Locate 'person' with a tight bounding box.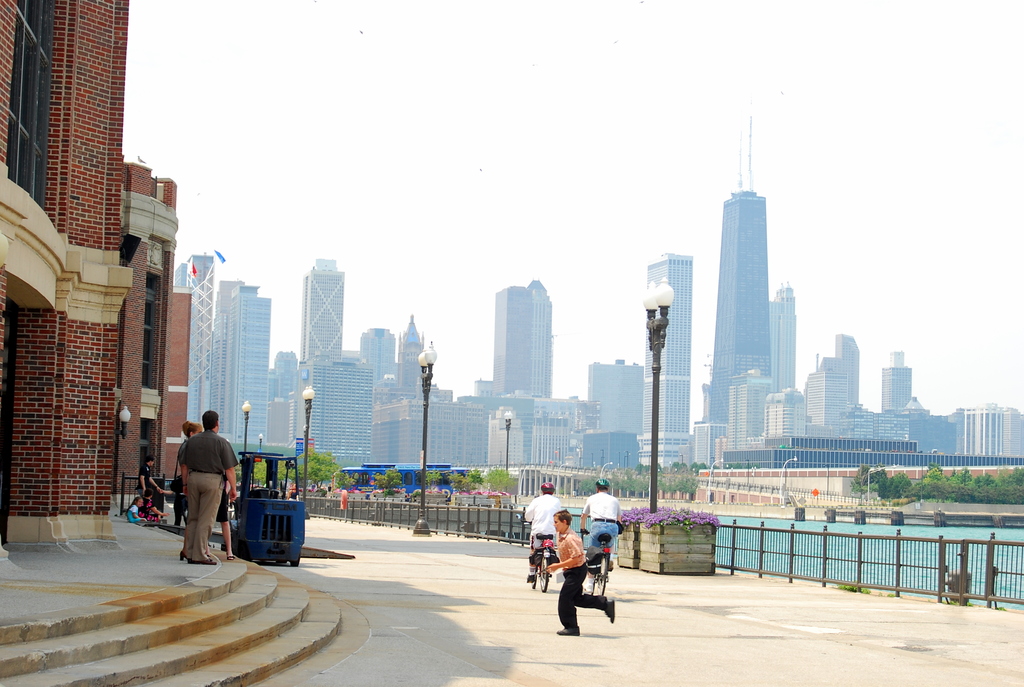
bbox=[179, 411, 240, 561].
